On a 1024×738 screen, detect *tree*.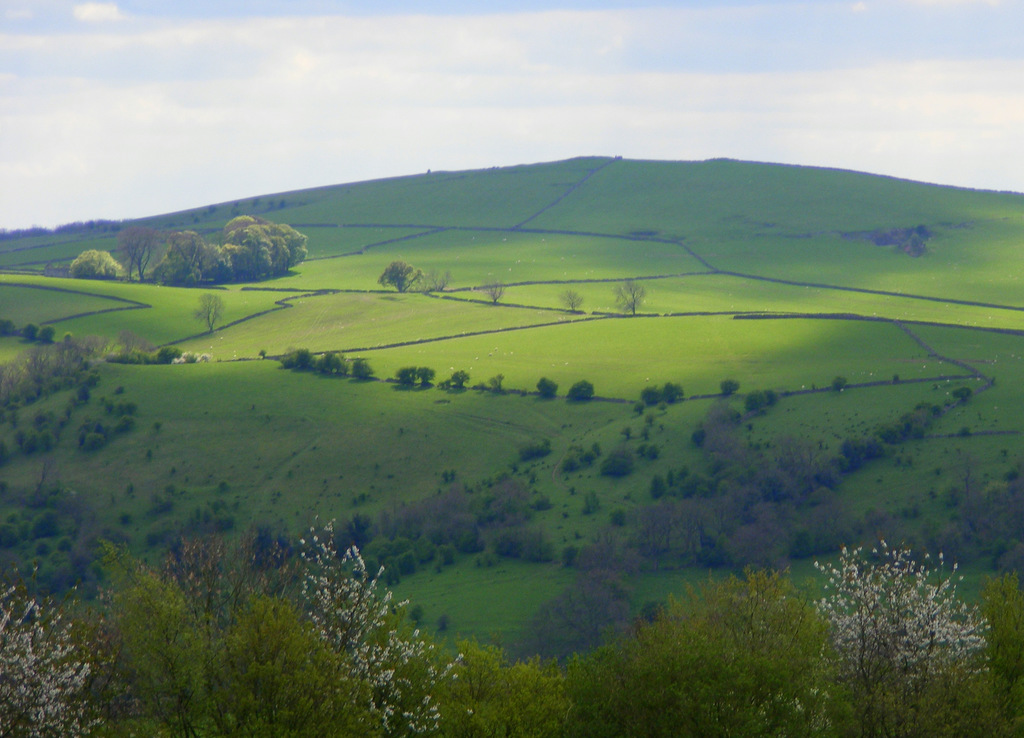
bbox=(484, 373, 511, 393).
